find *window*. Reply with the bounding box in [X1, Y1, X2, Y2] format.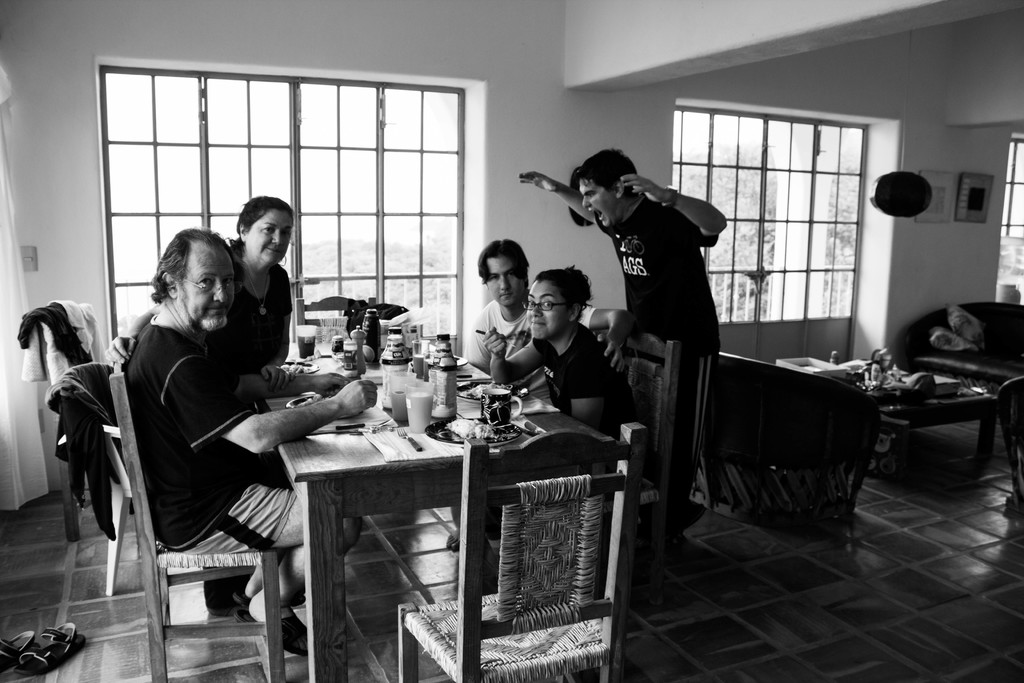
[671, 104, 872, 358].
